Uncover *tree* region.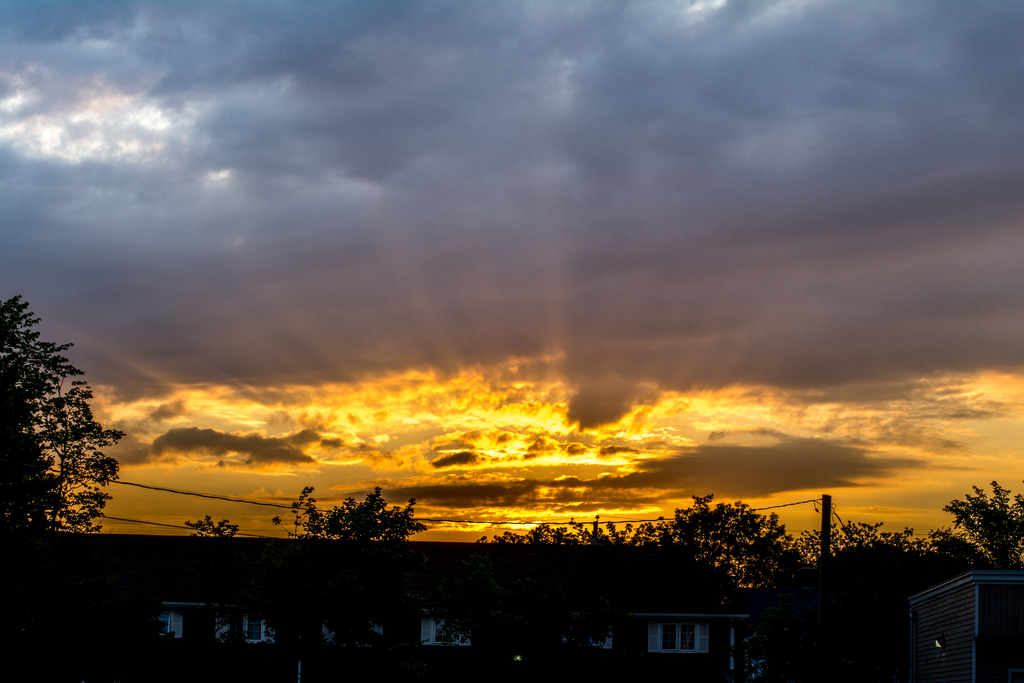
Uncovered: 275:483:427:610.
